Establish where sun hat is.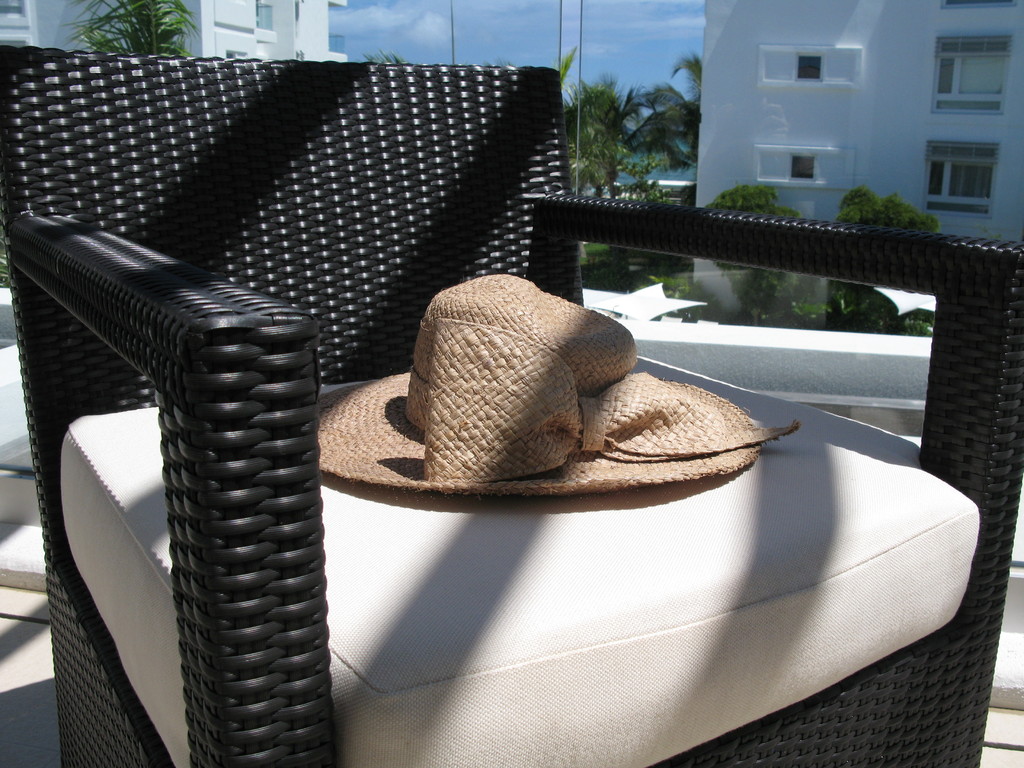
Established at <bbox>313, 267, 800, 501</bbox>.
